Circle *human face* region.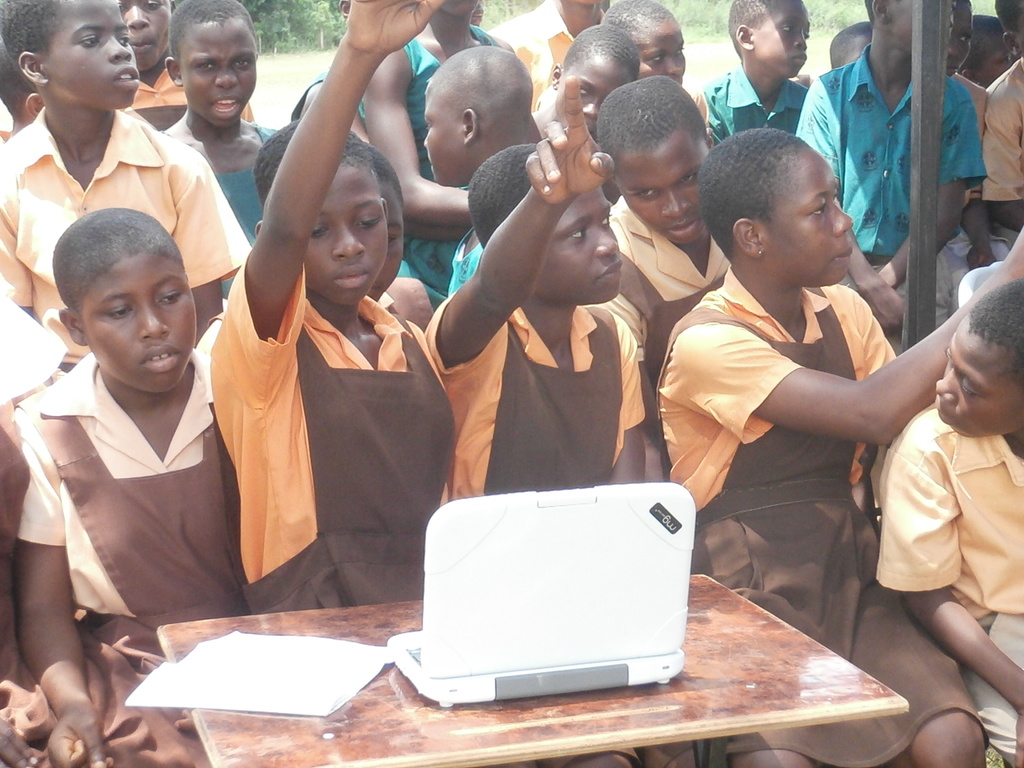
Region: x1=768 y1=150 x2=857 y2=288.
